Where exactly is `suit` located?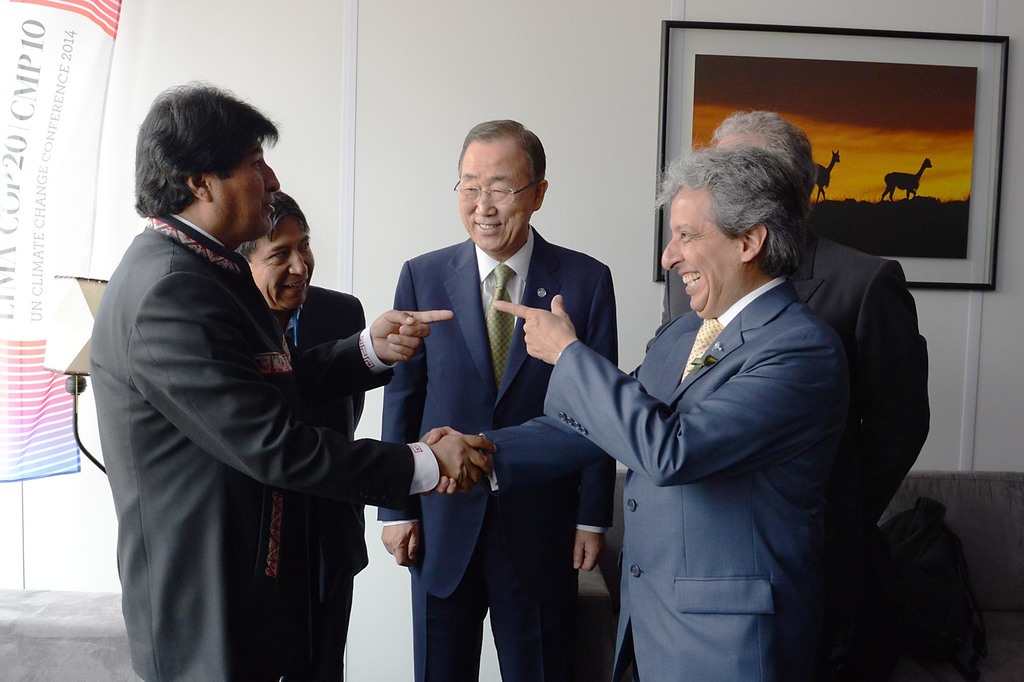
Its bounding box is <box>662,239,927,681</box>.
